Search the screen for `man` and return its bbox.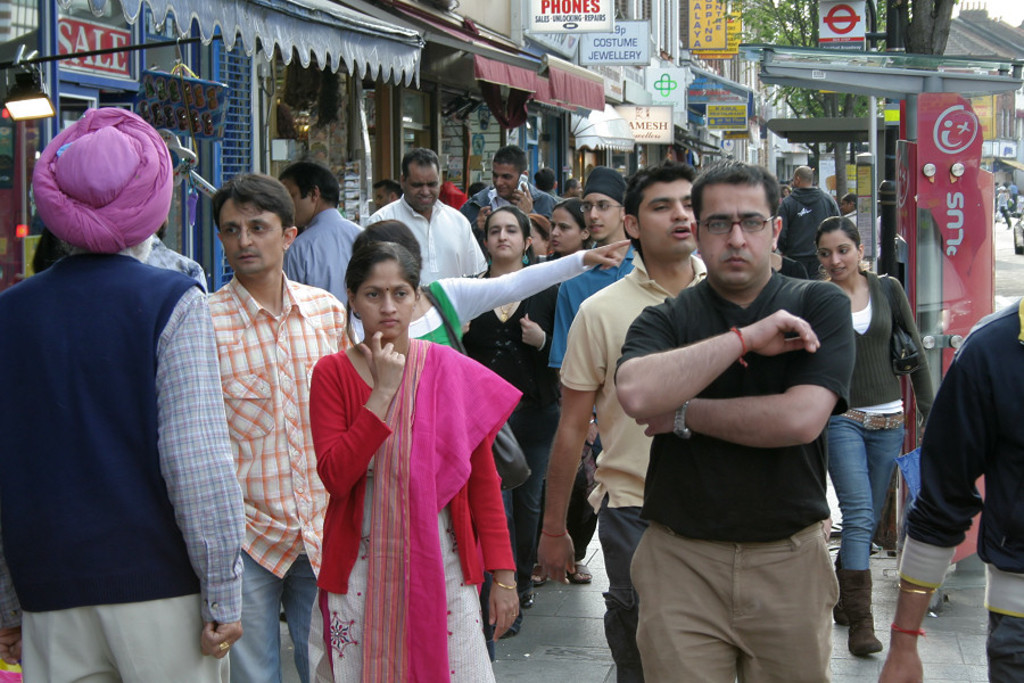
Found: 362:145:487:271.
